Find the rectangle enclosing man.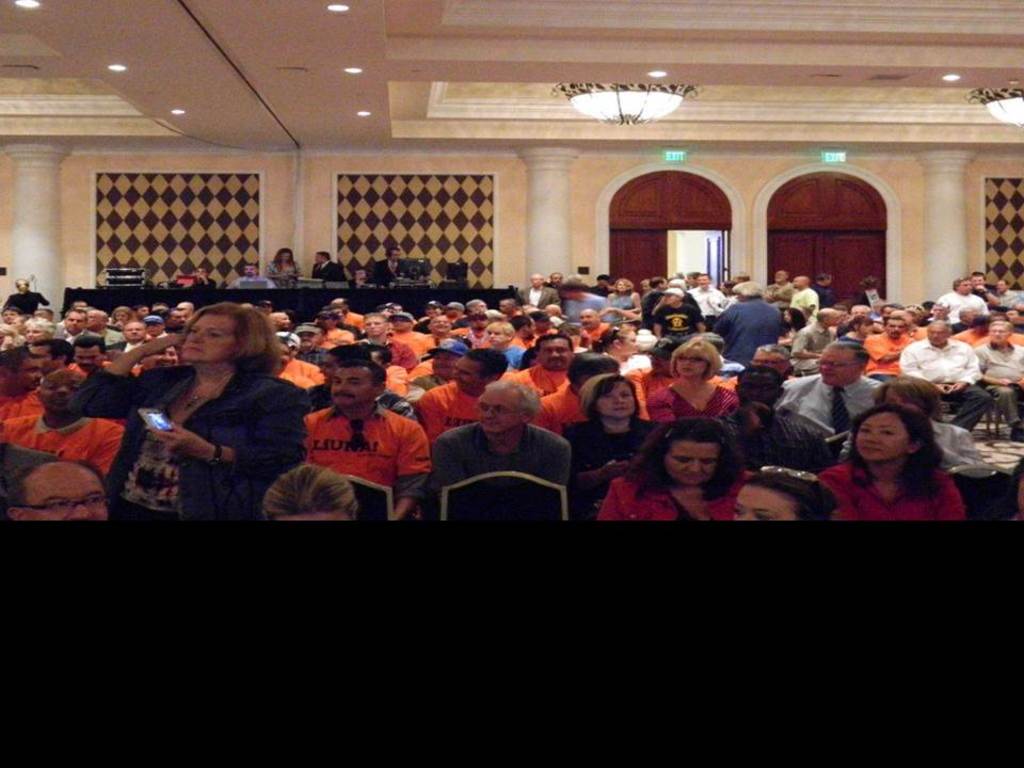
x1=4 y1=367 x2=131 y2=516.
